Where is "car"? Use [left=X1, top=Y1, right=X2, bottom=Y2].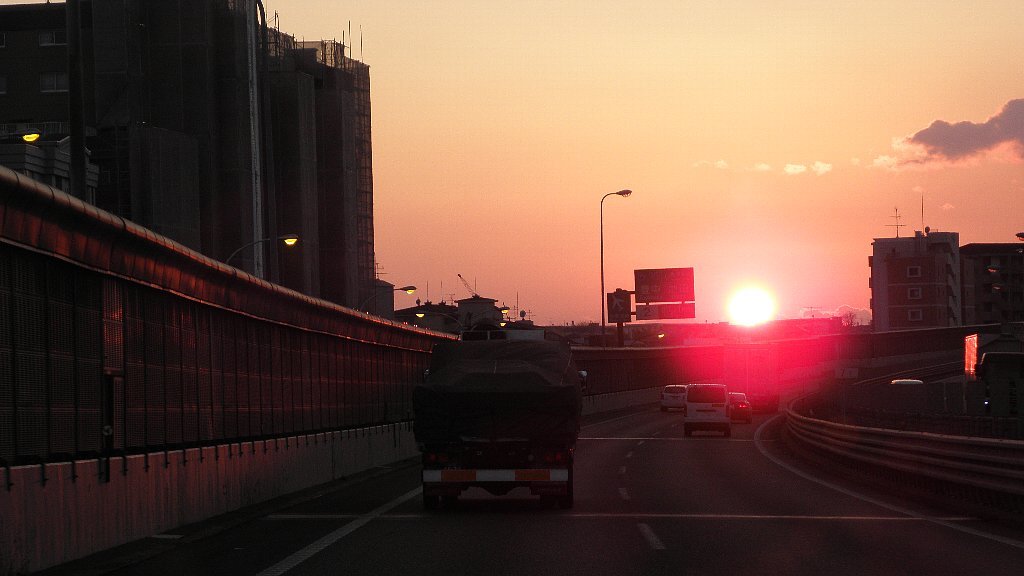
[left=731, top=385, right=753, bottom=426].
